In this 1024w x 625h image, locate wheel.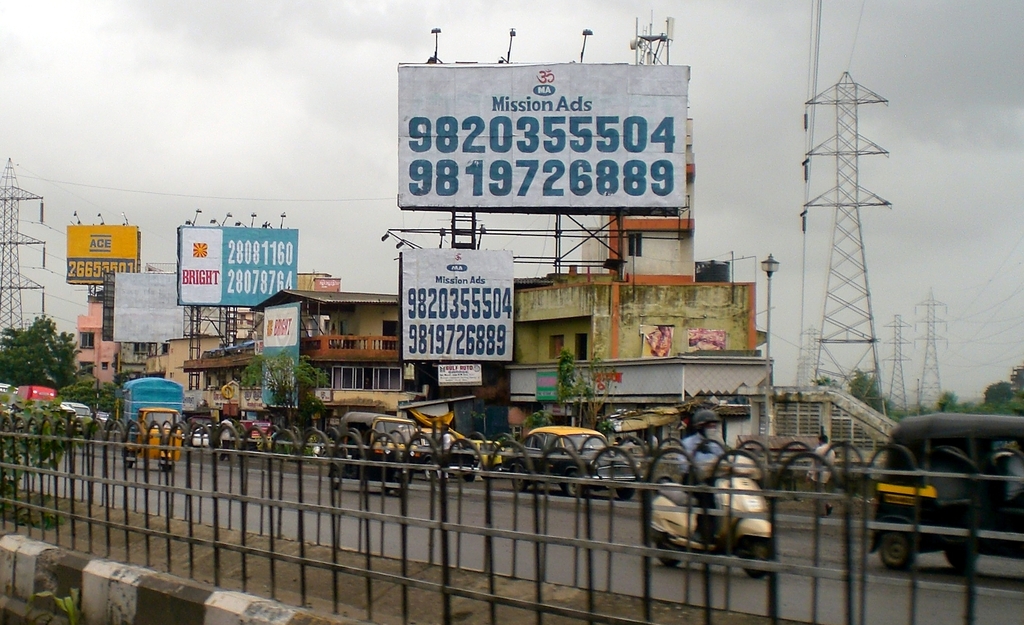
Bounding box: 332:471:337:491.
